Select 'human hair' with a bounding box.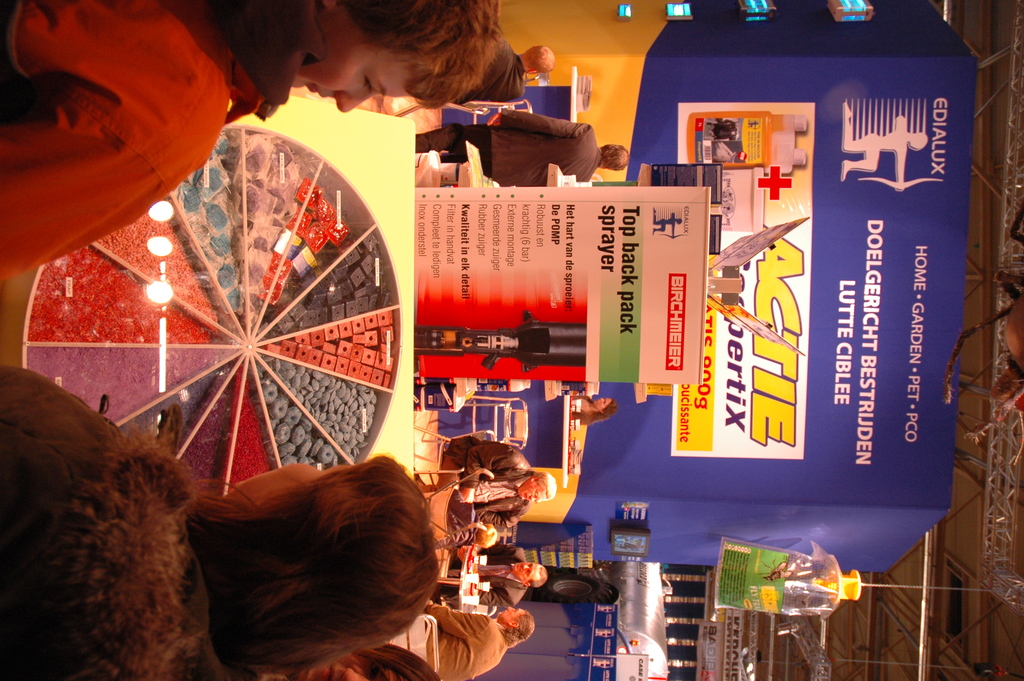
select_region(169, 446, 495, 678).
